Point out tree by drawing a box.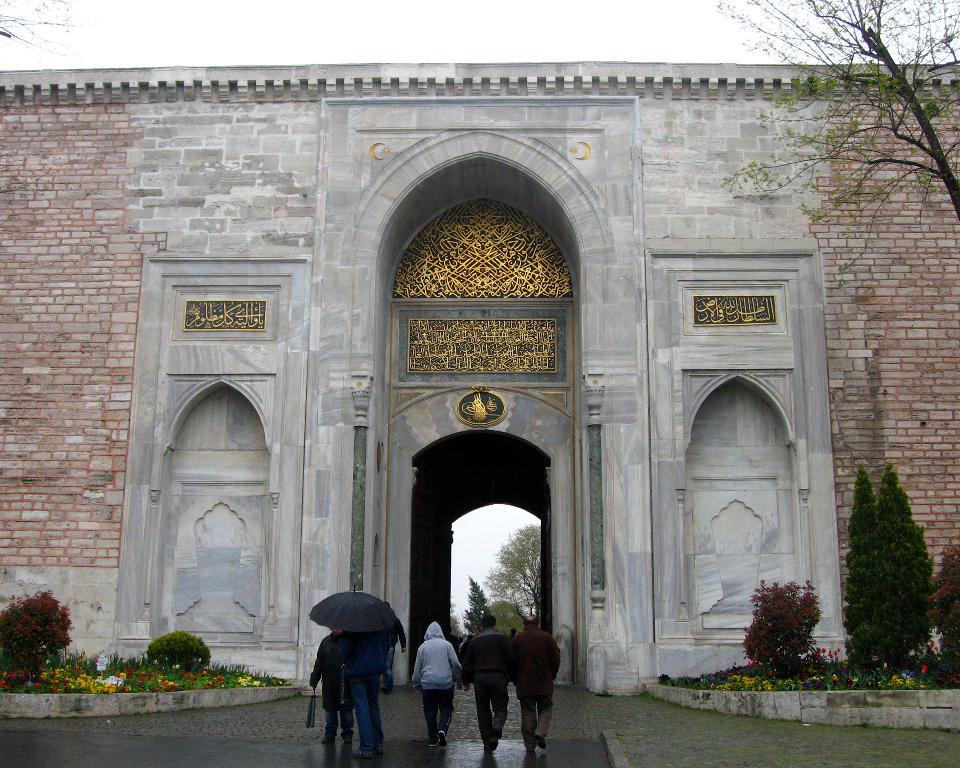
[left=872, top=466, right=938, bottom=677].
